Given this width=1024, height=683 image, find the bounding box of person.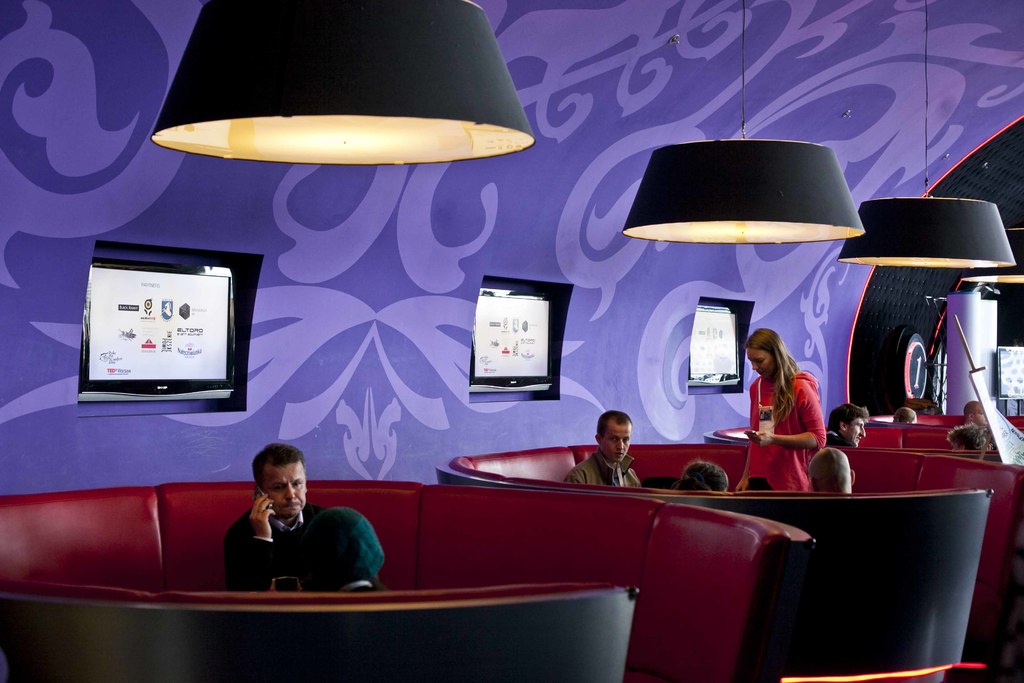
<box>808,402,870,444</box>.
